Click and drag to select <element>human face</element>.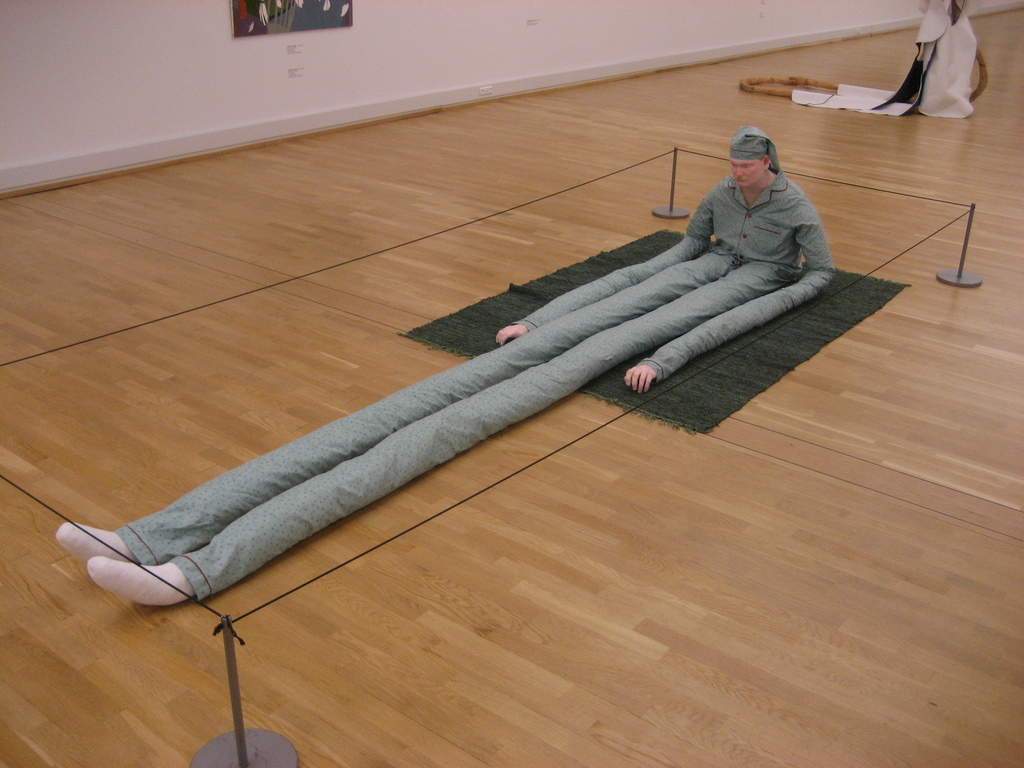
Selection: [730,157,762,187].
